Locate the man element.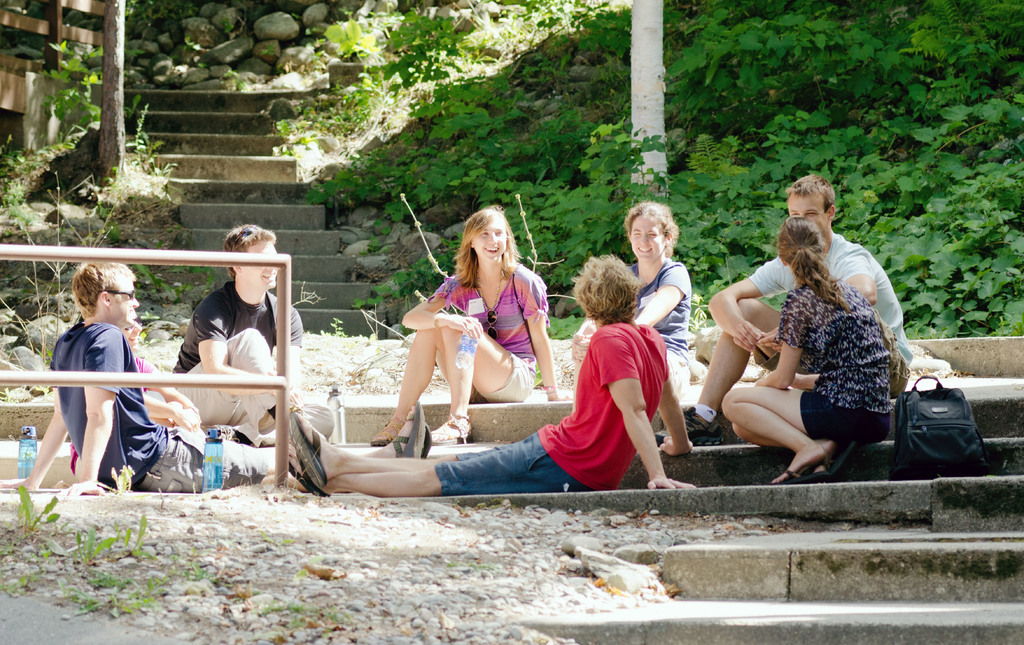
Element bbox: 0,262,436,497.
